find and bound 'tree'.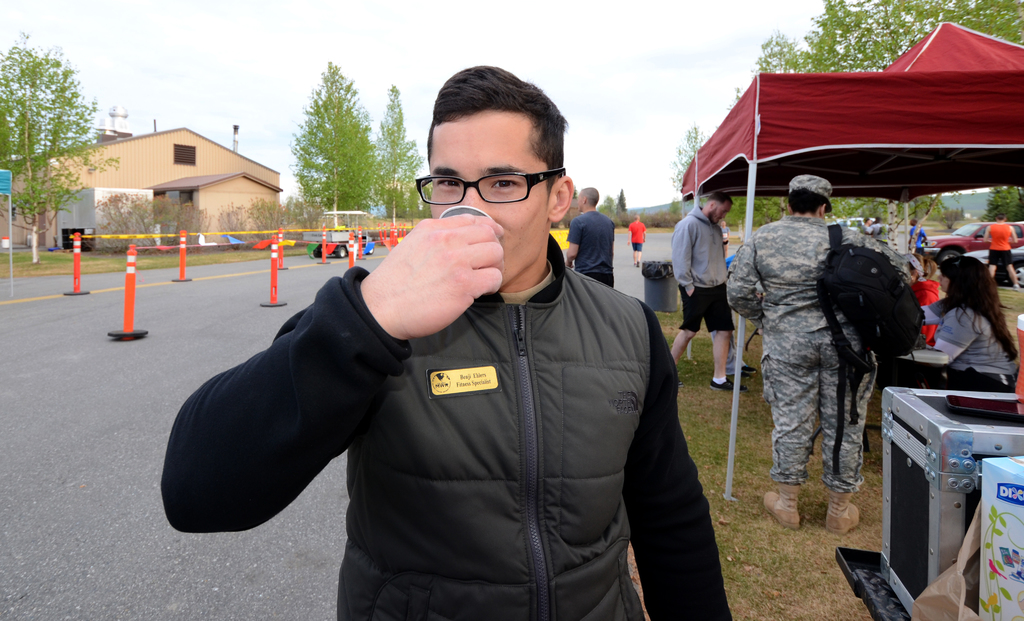
Bound: select_region(364, 84, 428, 220).
